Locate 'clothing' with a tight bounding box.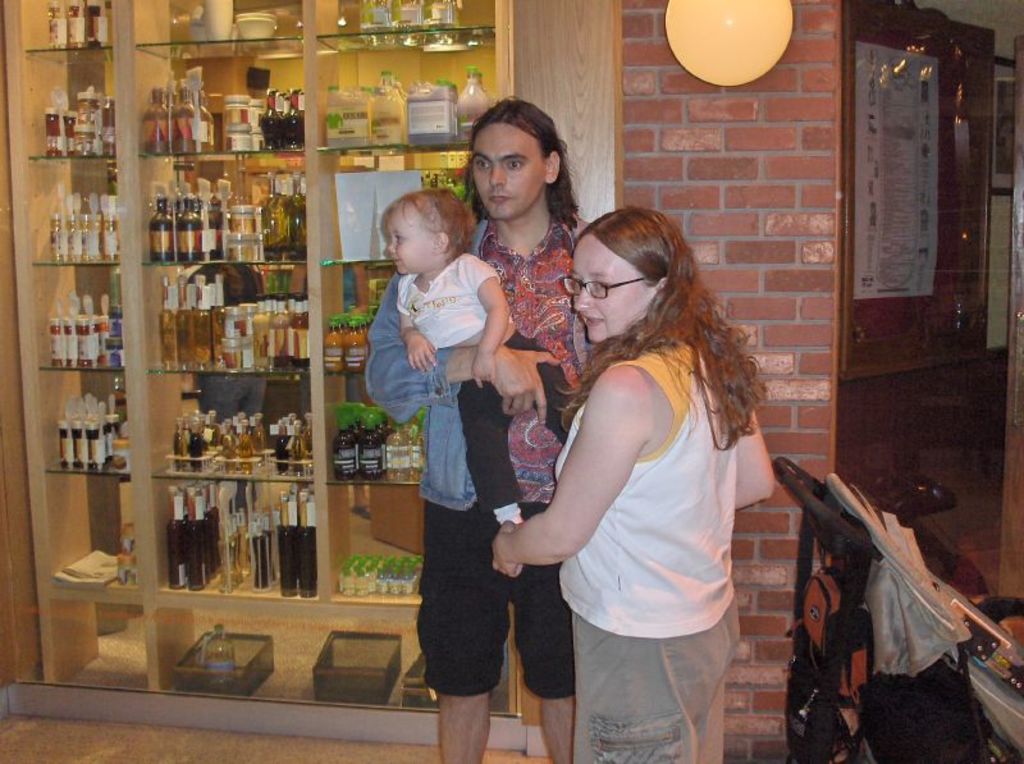
l=383, t=256, r=600, b=531.
